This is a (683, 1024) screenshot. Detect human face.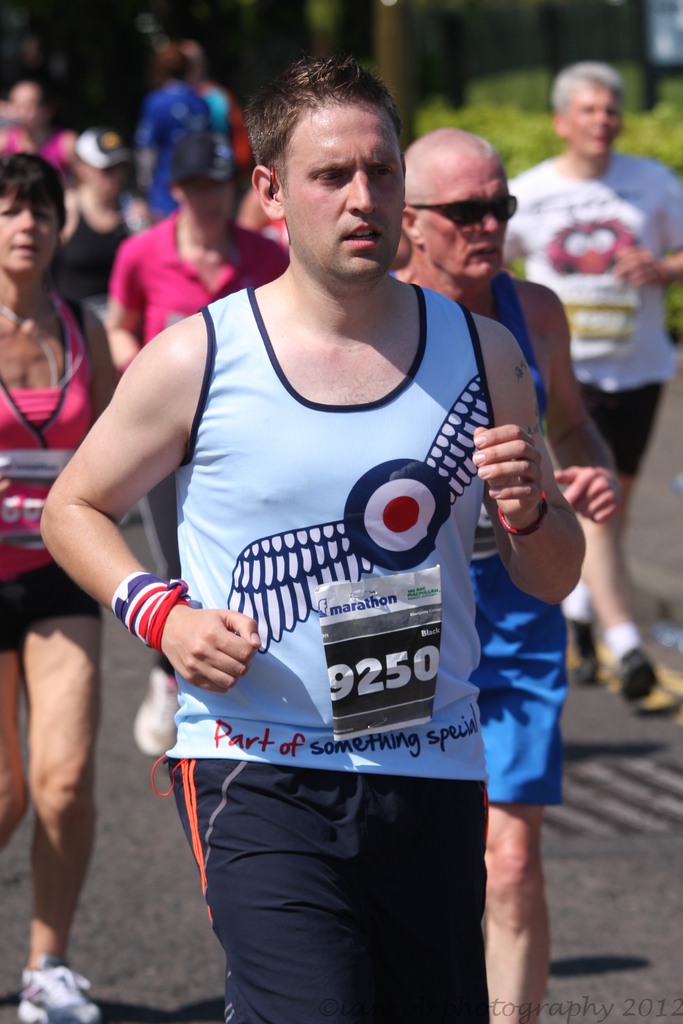
locate(282, 99, 406, 286).
